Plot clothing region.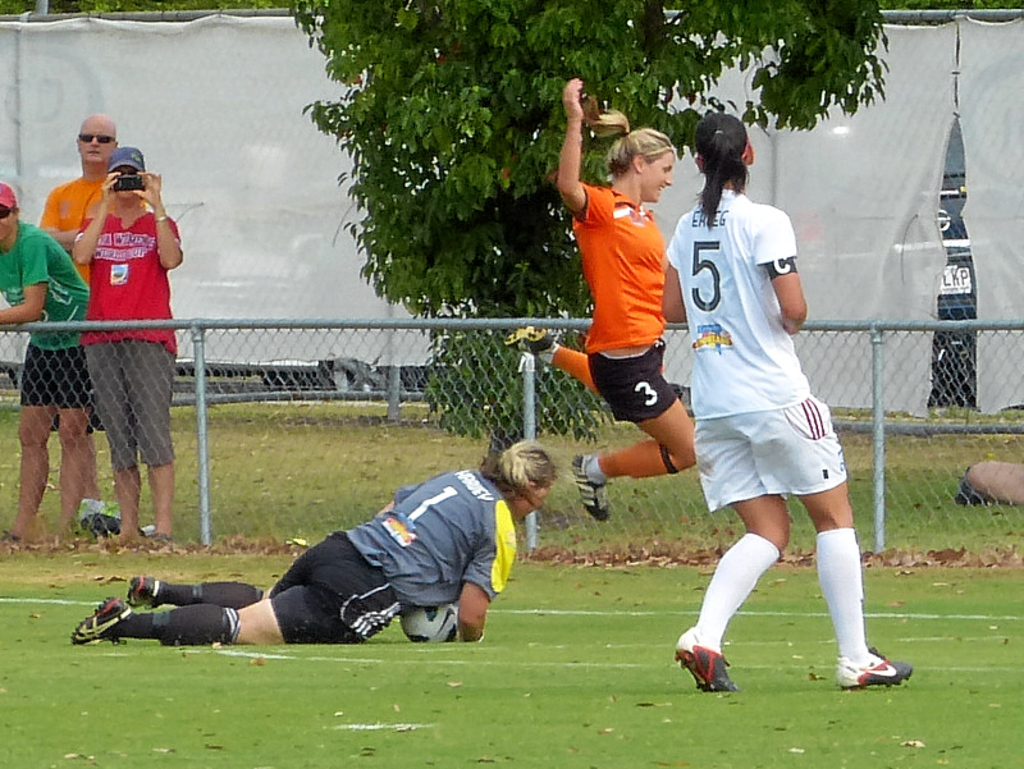
Plotted at bbox=[695, 398, 844, 509].
